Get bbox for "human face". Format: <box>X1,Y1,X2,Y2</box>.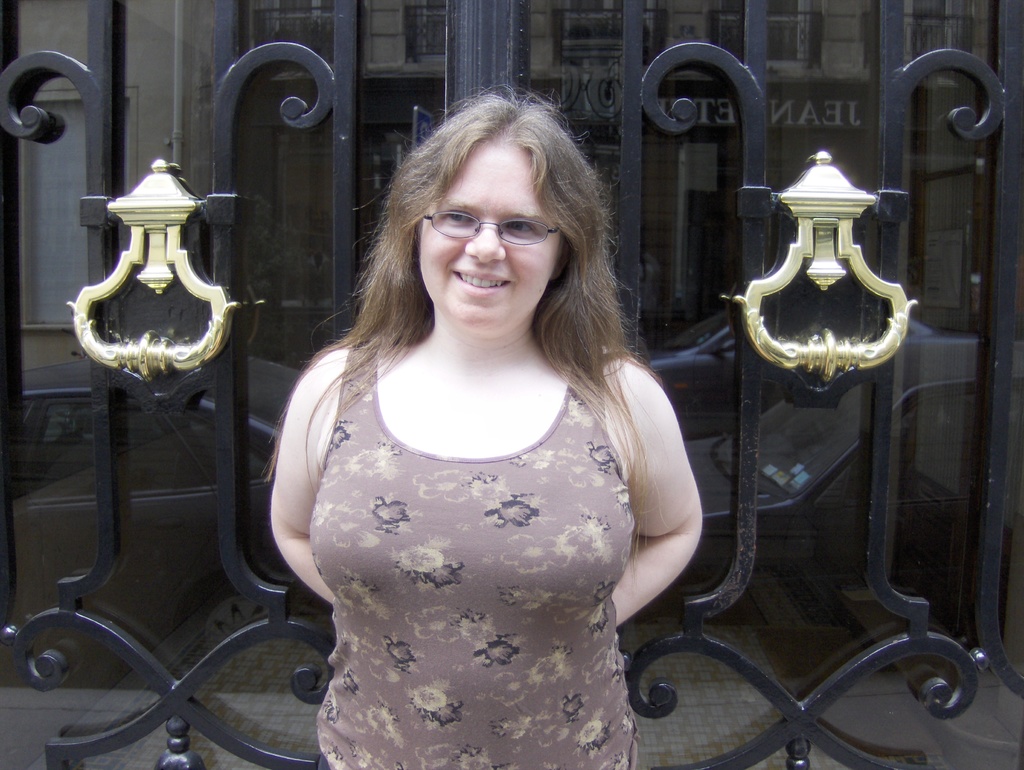
<box>411,137,564,332</box>.
